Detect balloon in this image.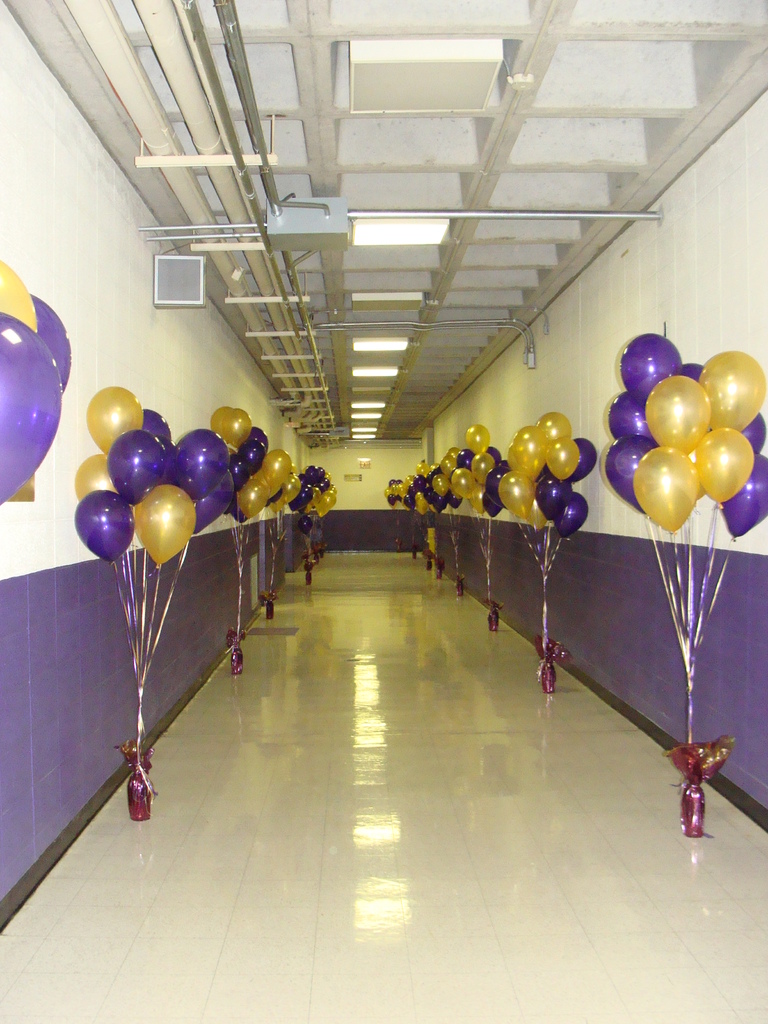
Detection: rect(193, 486, 221, 536).
